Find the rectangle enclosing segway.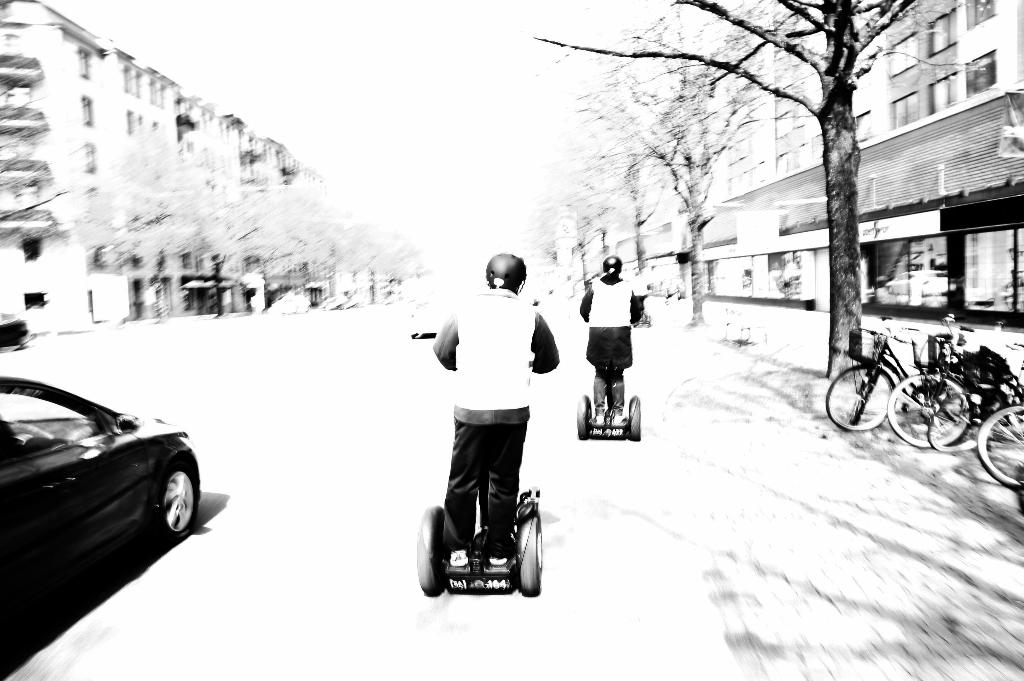
select_region(408, 364, 558, 605).
